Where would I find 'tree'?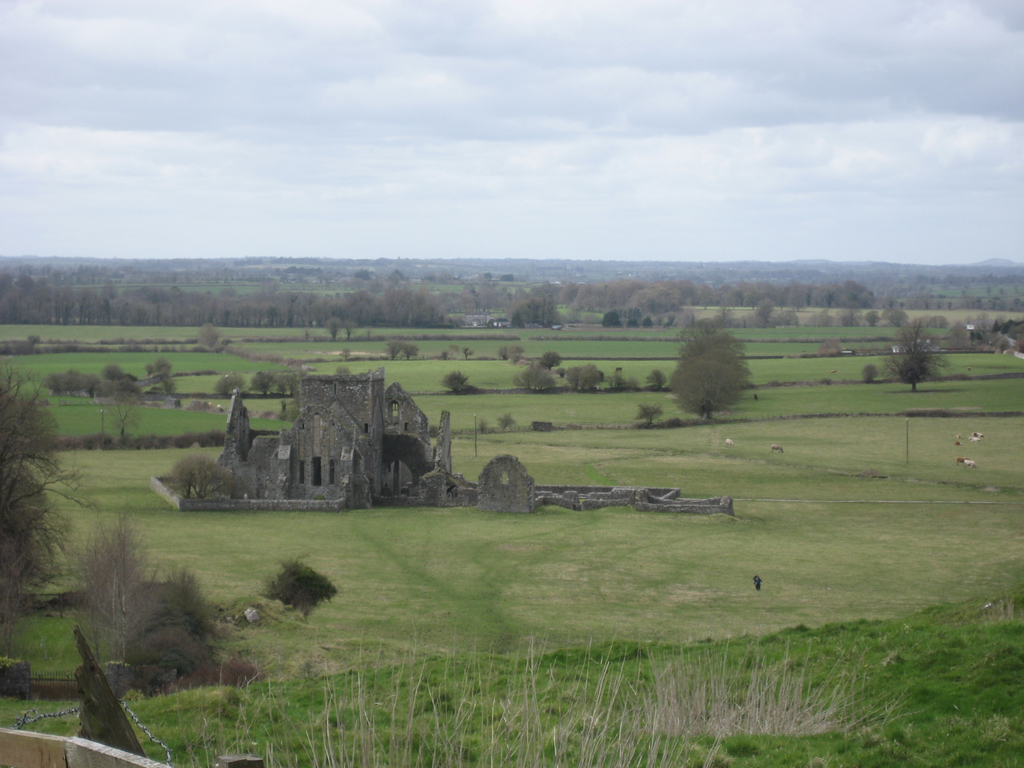
At box=[216, 294, 237, 326].
